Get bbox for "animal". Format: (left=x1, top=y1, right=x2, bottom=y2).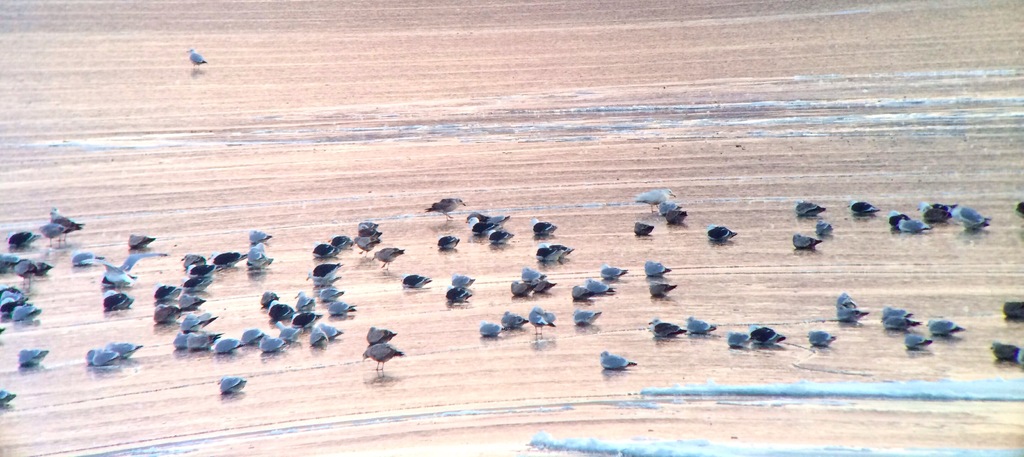
(left=572, top=306, right=603, bottom=327).
